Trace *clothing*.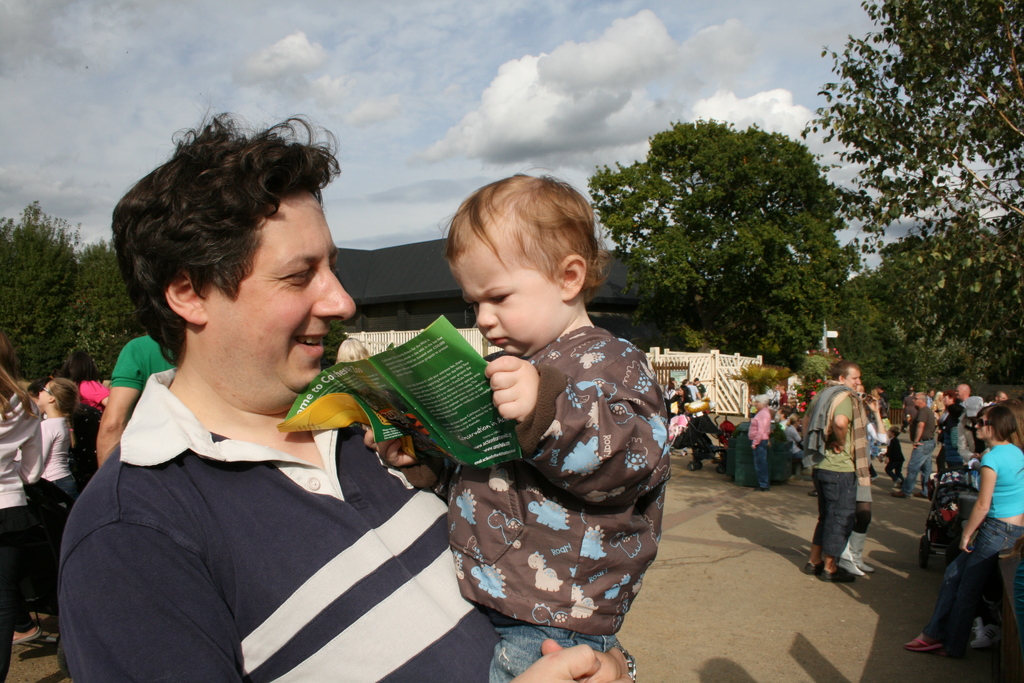
Traced to pyautogui.locateOnScreen(959, 412, 993, 463).
